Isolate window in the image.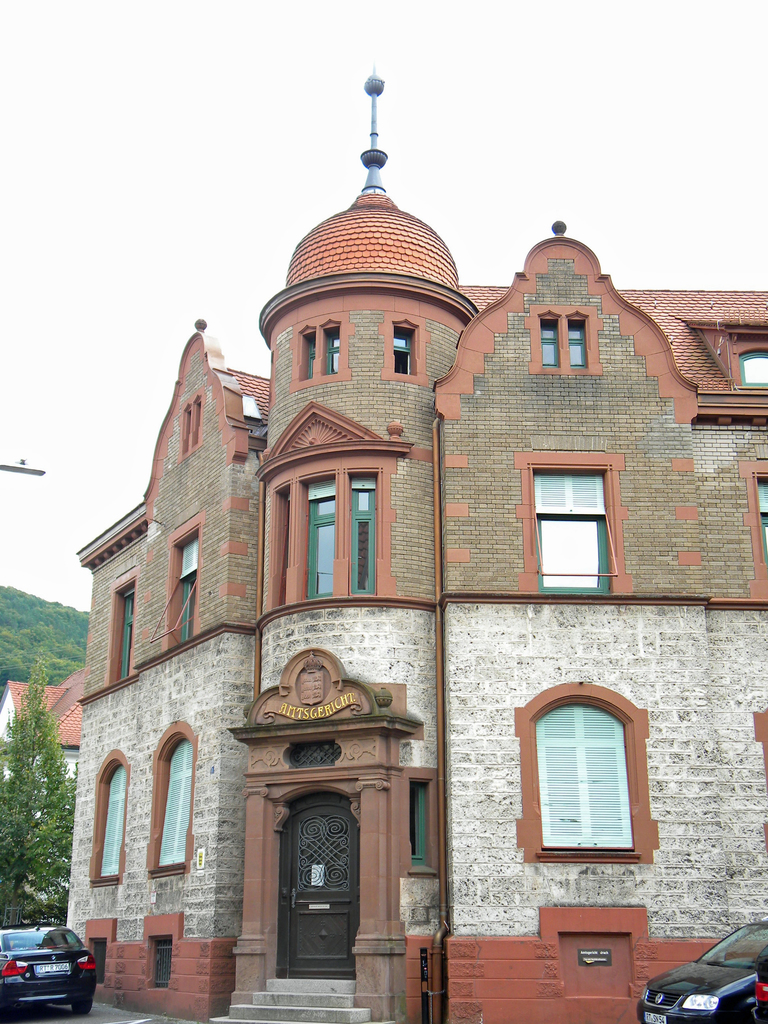
Isolated region: BBox(164, 738, 193, 874).
